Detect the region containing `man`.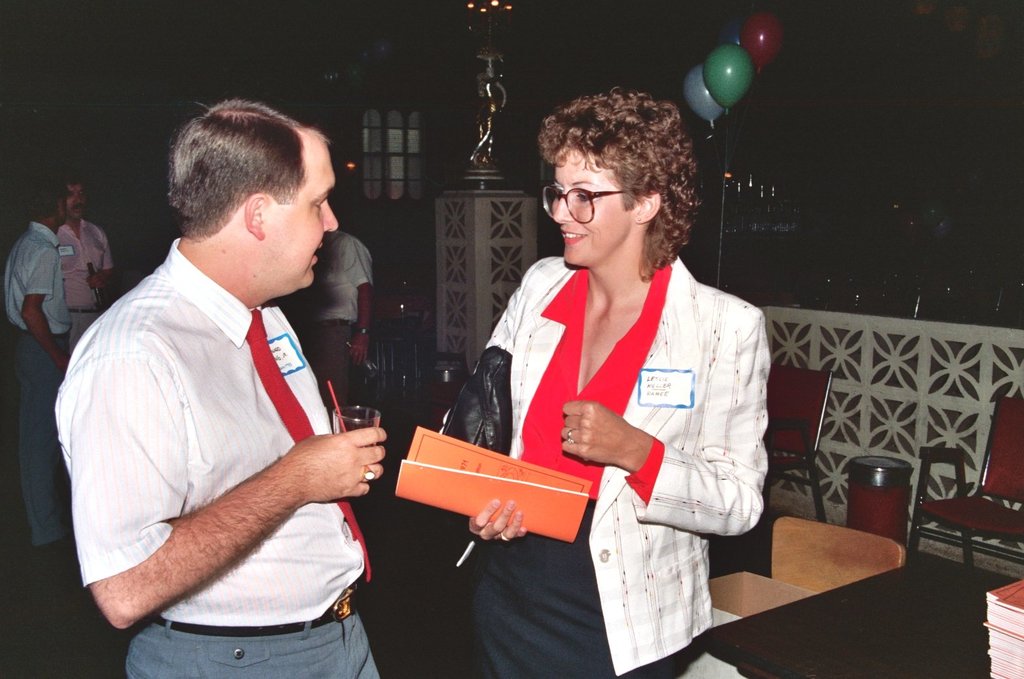
bbox(57, 177, 120, 350).
